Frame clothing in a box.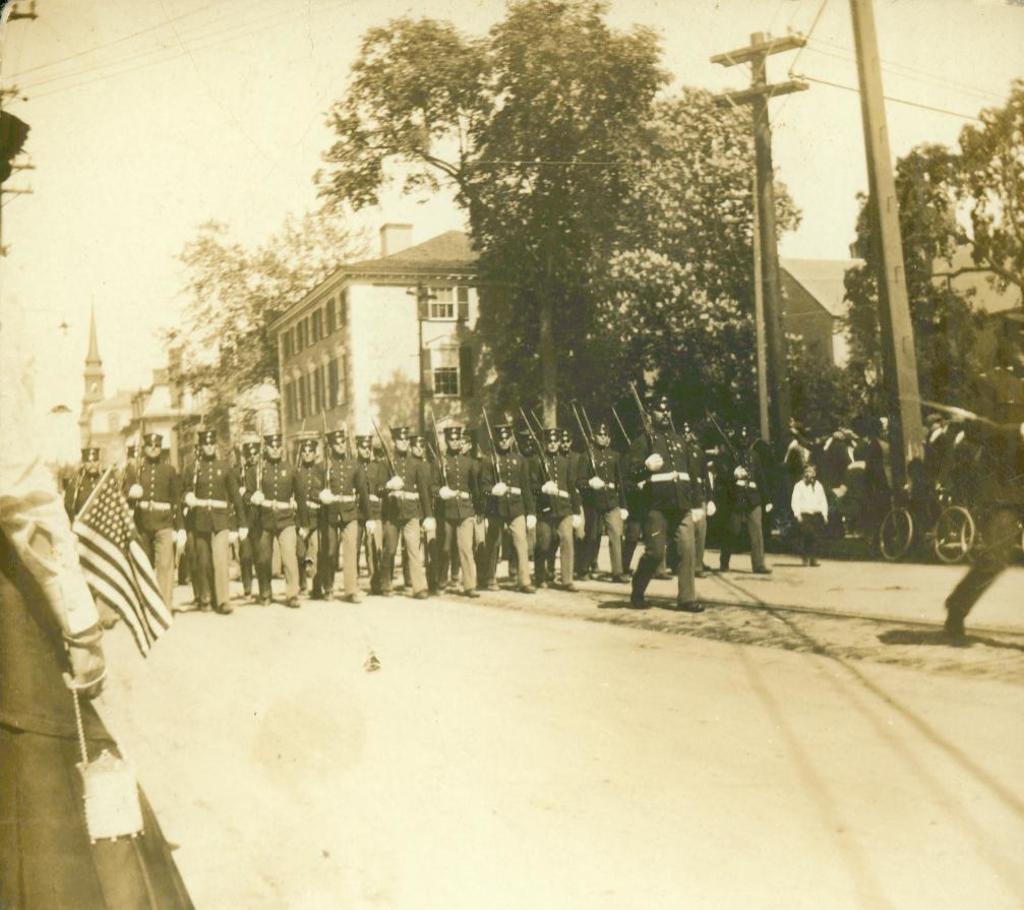
247/449/304/594.
